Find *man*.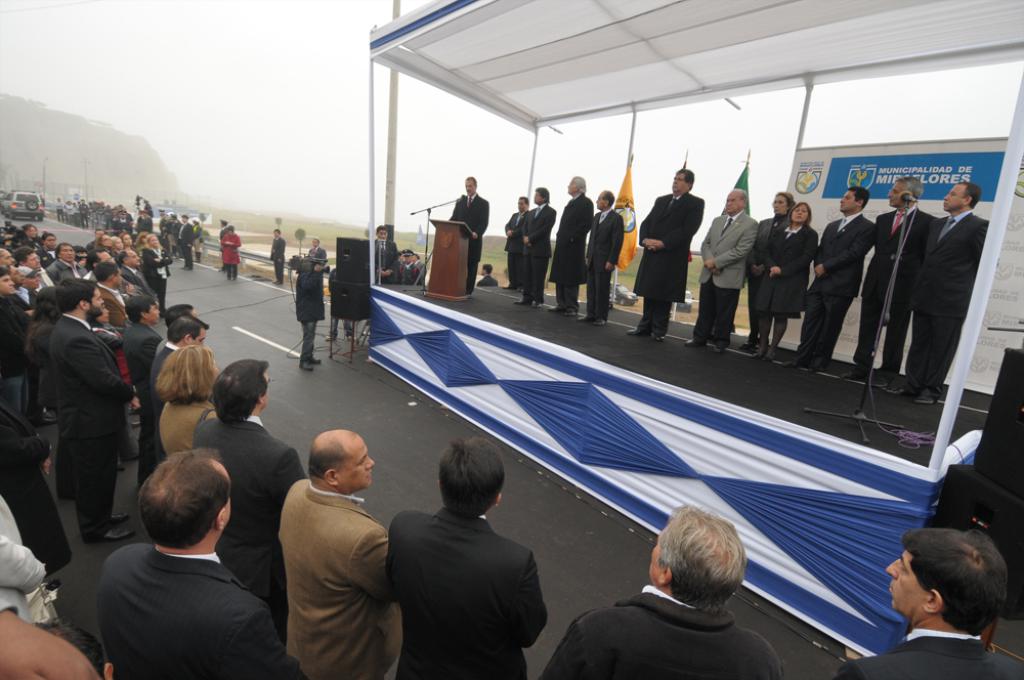
bbox=(477, 264, 499, 287).
